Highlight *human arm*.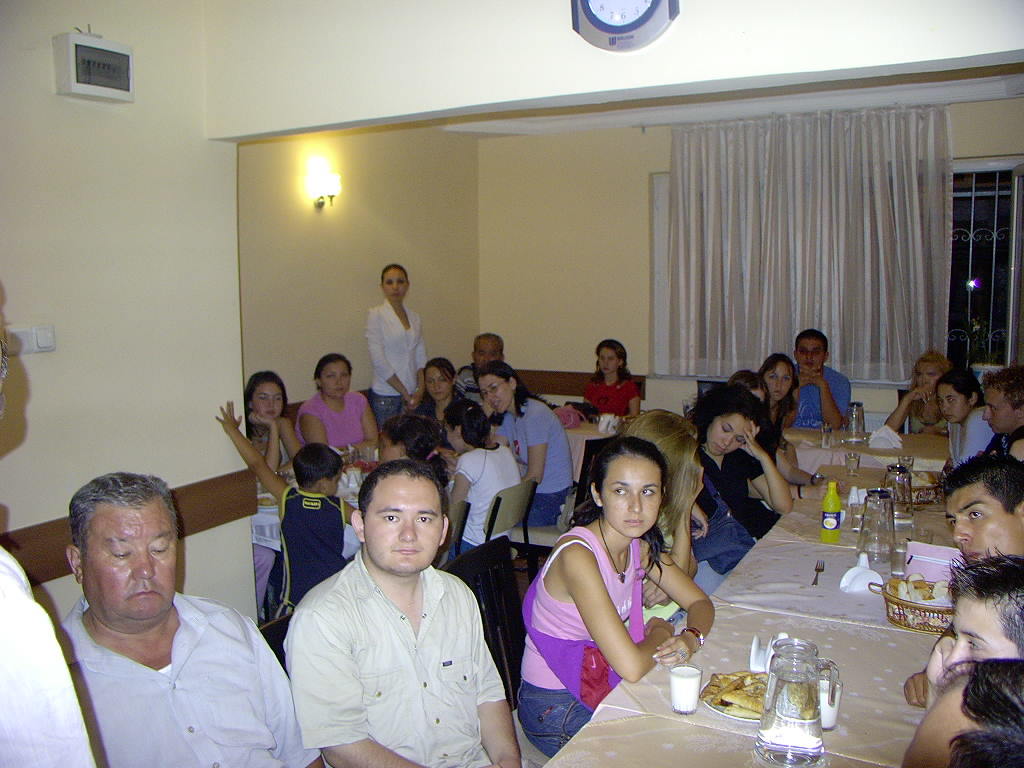
Highlighted region: BBox(805, 367, 848, 436).
